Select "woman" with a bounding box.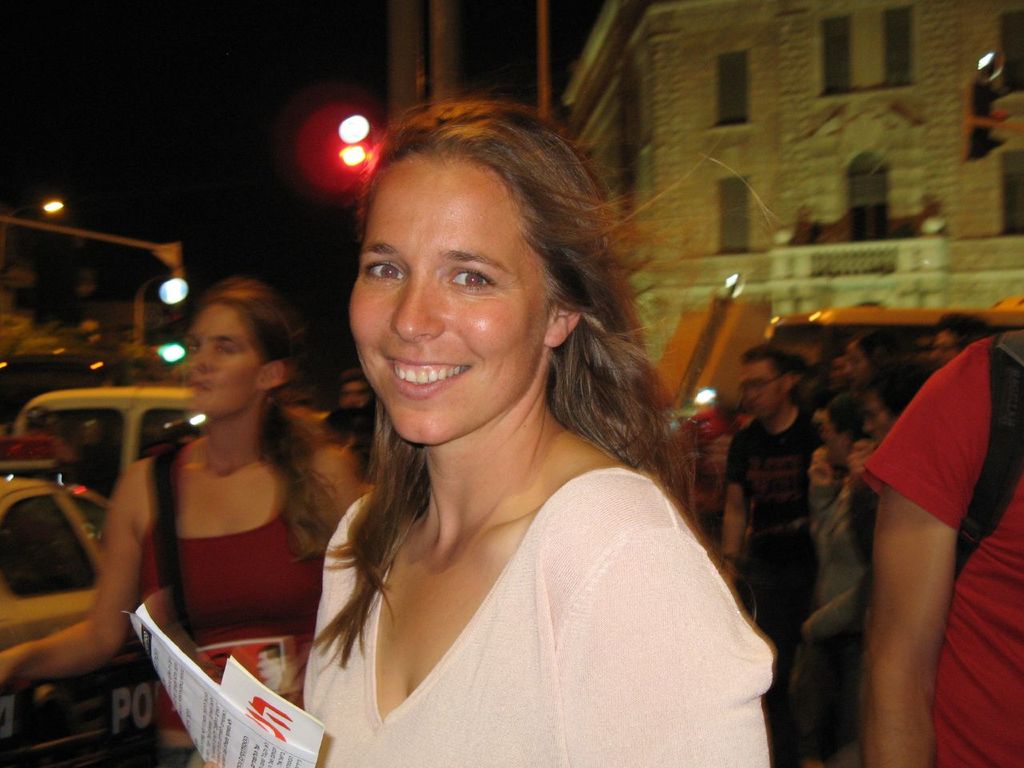
207:91:759:737.
